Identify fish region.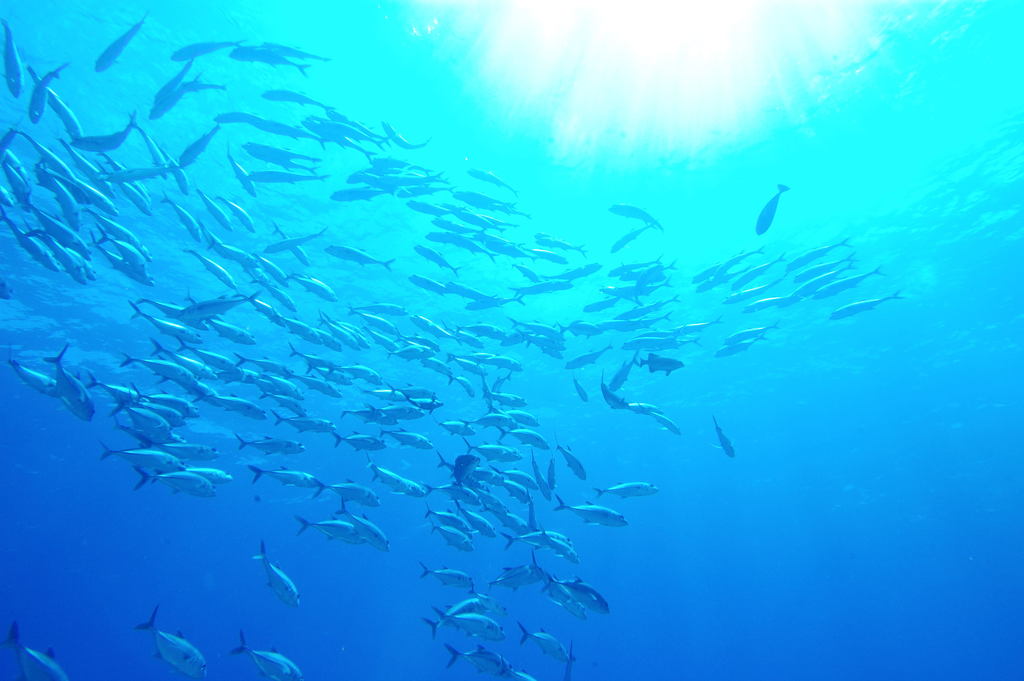
Region: rect(546, 263, 600, 283).
